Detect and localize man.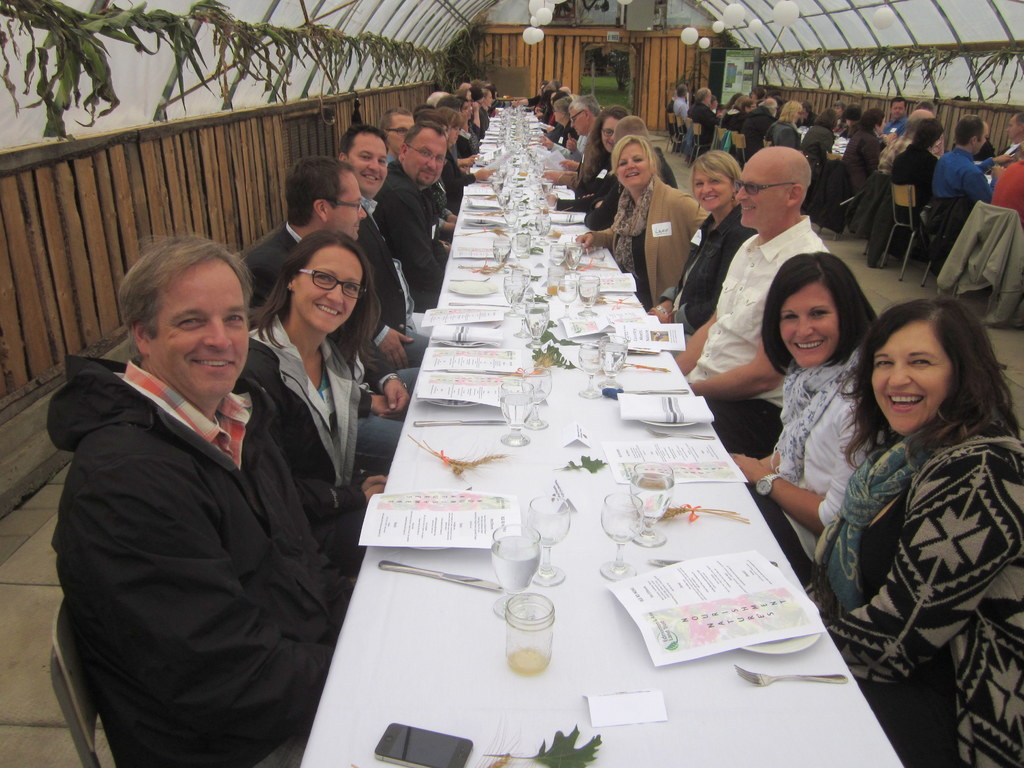
Localized at Rect(932, 114, 991, 209).
